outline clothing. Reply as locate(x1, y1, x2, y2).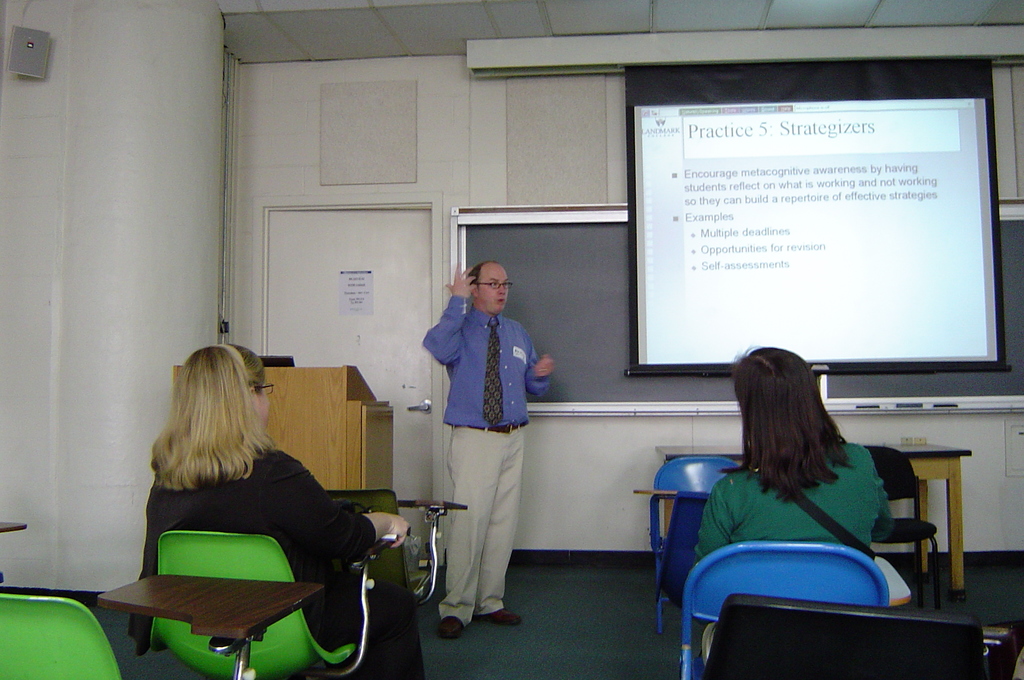
locate(141, 450, 441, 661).
